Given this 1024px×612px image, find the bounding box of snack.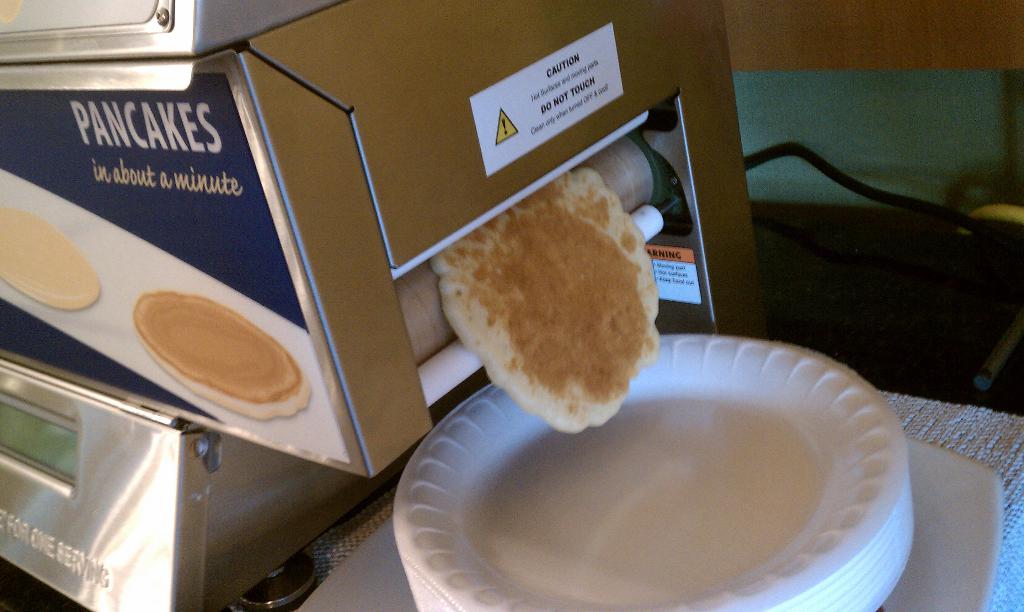
box(0, 206, 99, 311).
